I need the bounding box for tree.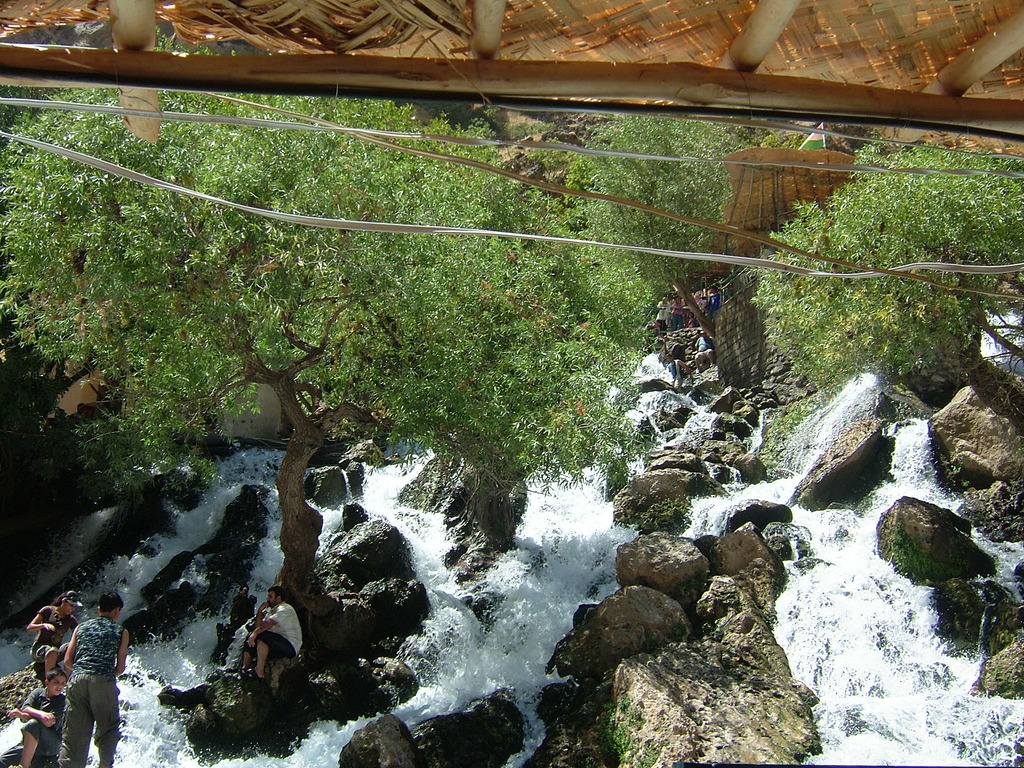
Here it is: {"x1": 562, "y1": 88, "x2": 739, "y2": 341}.
